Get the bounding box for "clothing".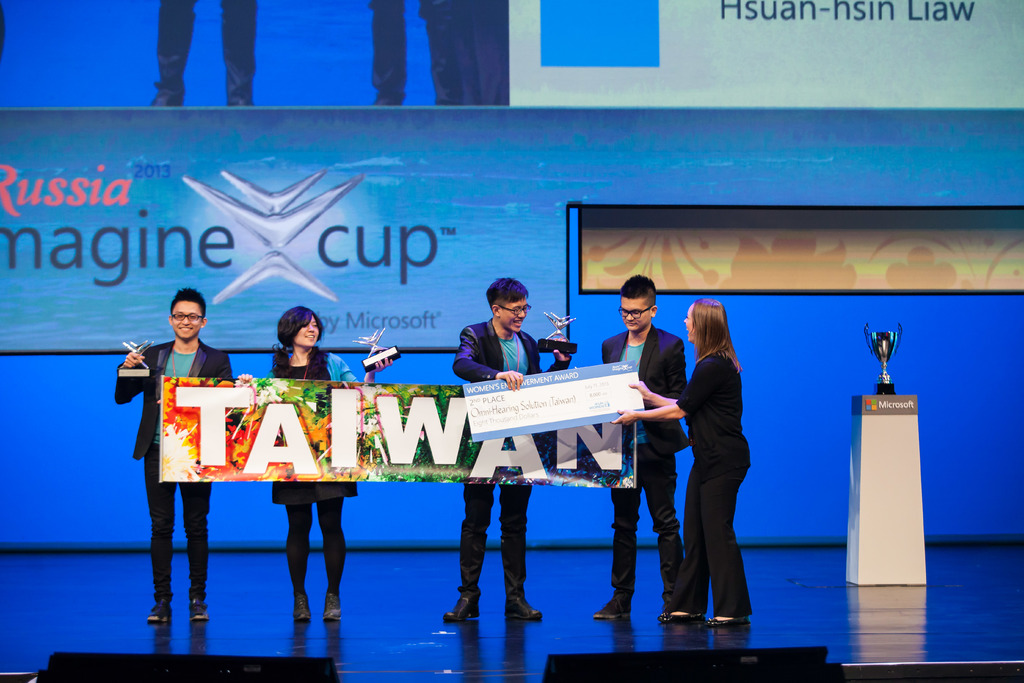
bbox=(602, 328, 689, 604).
